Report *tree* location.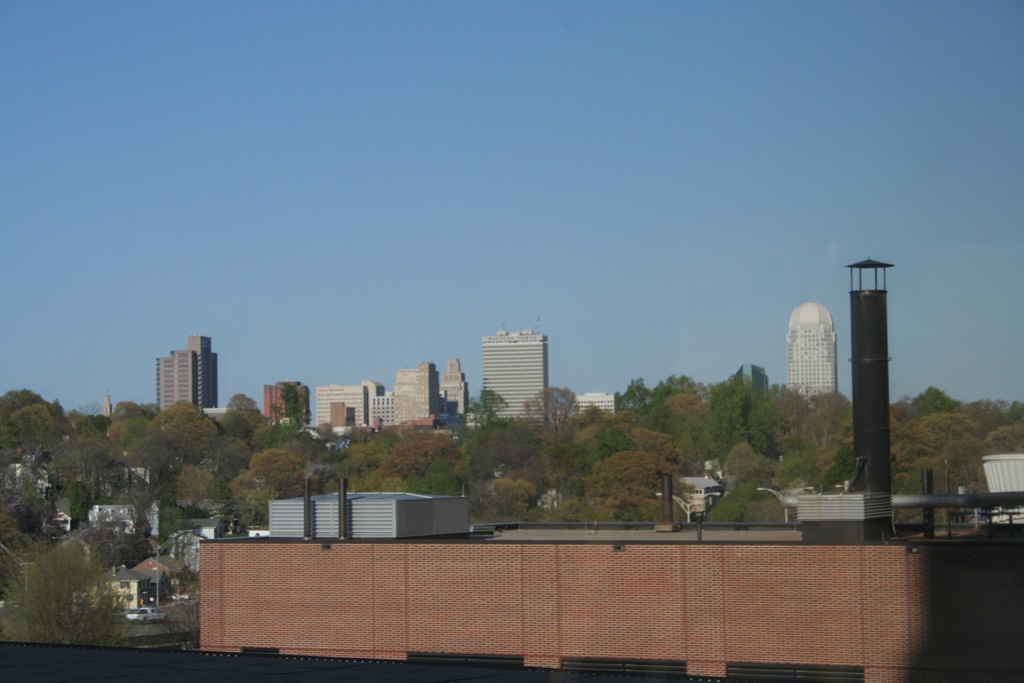
Report: <bbox>132, 433, 172, 473</bbox>.
